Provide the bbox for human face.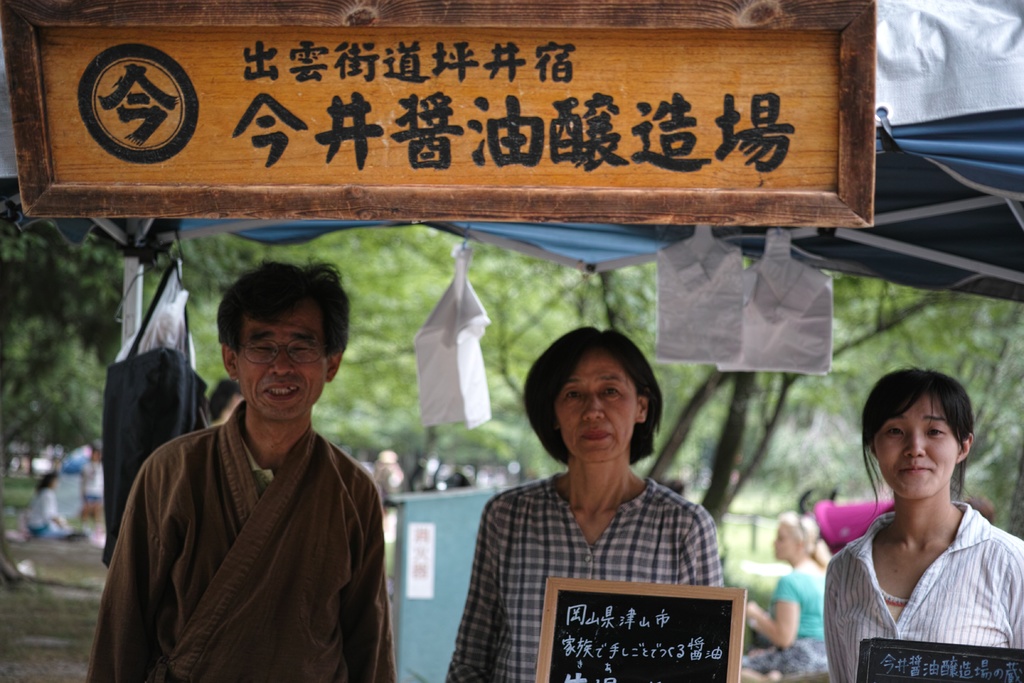
<region>553, 356, 638, 462</region>.
